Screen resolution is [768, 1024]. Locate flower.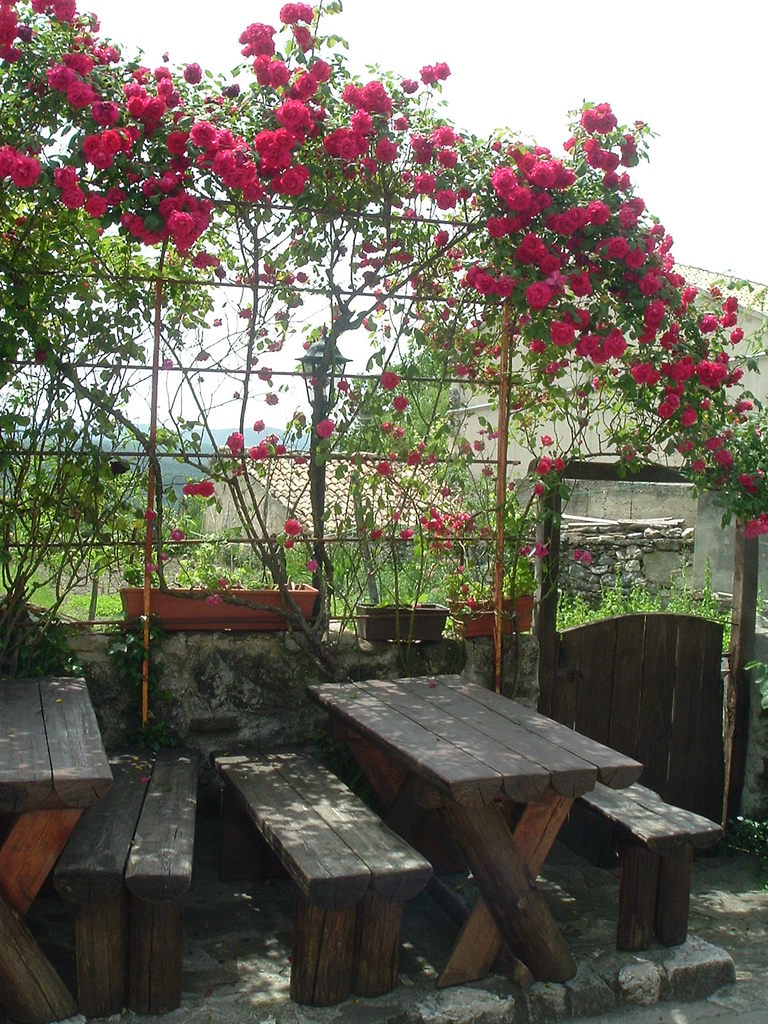
530:276:553:314.
